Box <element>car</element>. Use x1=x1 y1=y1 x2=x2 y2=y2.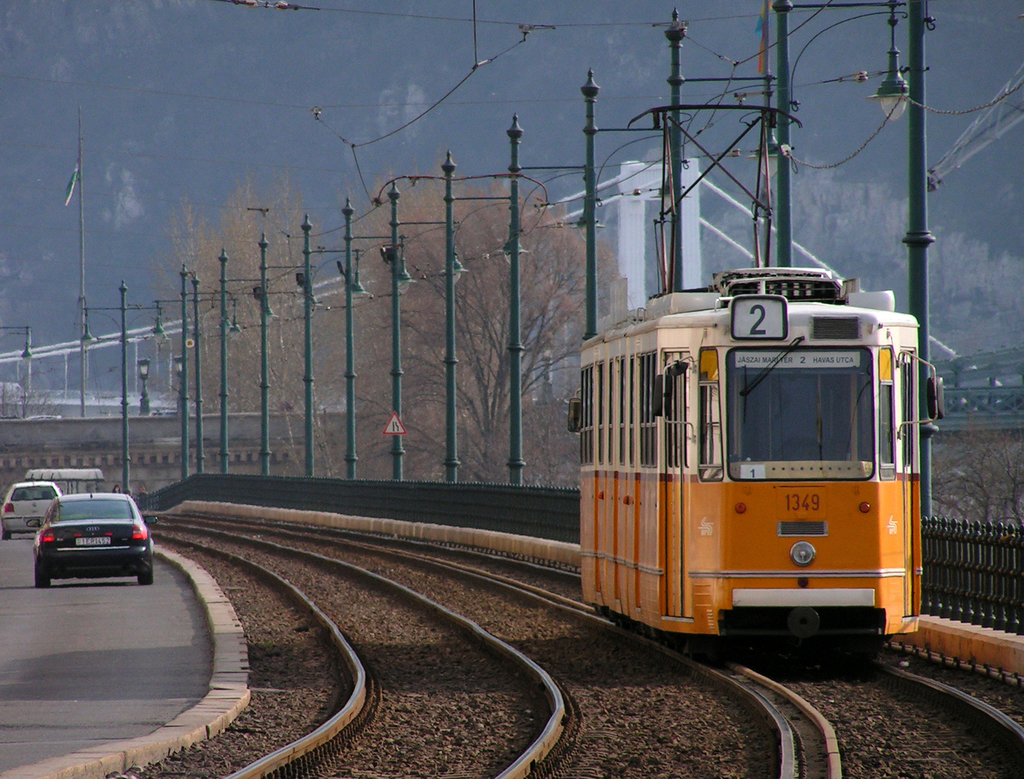
x1=0 y1=482 x2=60 y2=542.
